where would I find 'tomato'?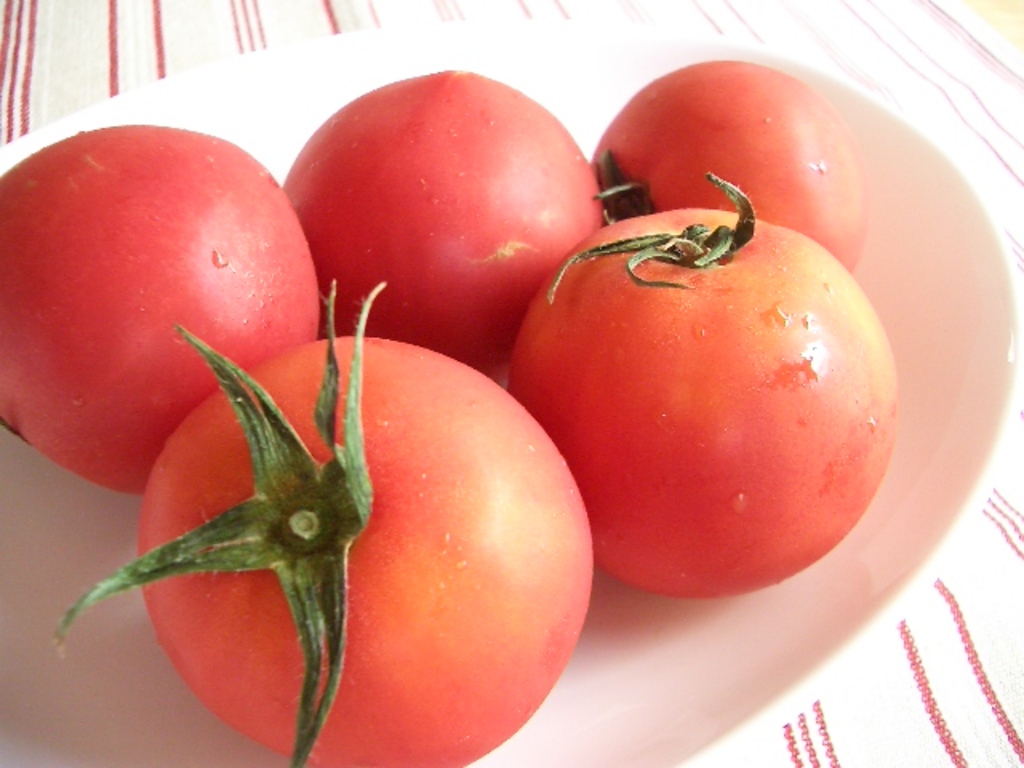
At select_region(594, 56, 862, 274).
